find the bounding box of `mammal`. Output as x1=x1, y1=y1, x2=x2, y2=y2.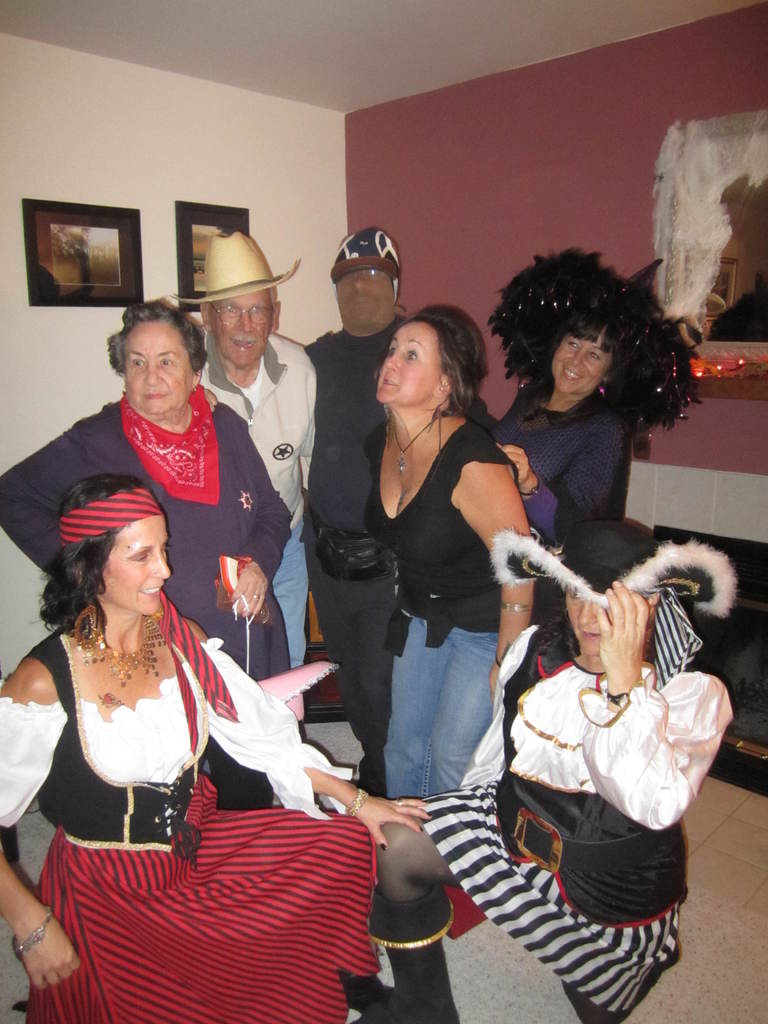
x1=0, y1=302, x2=296, y2=815.
